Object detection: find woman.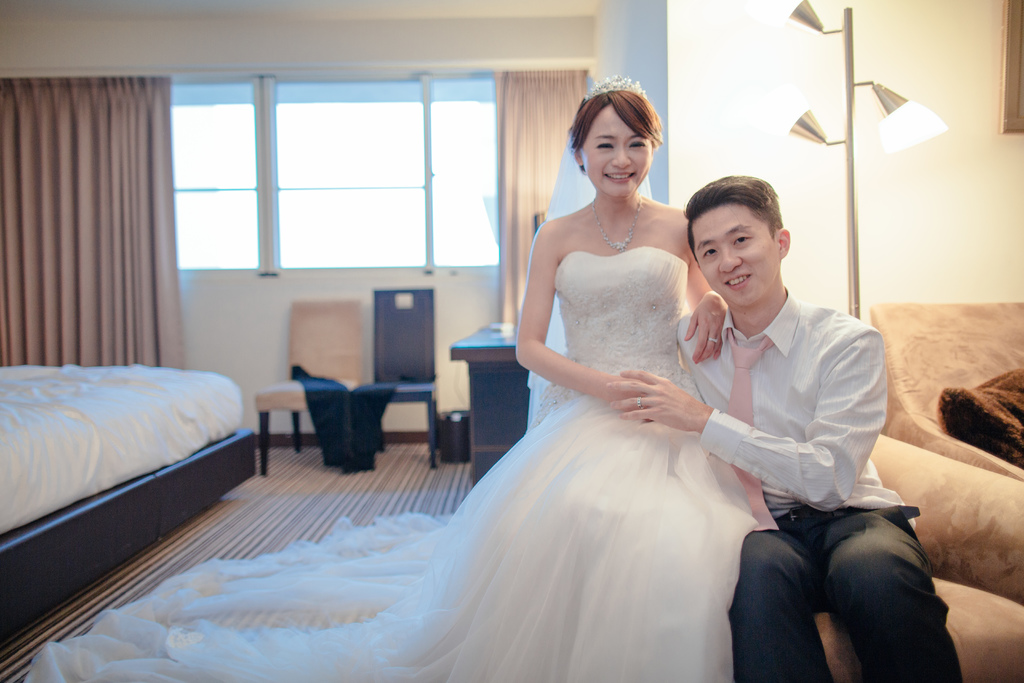
left=19, top=72, right=730, bottom=682.
